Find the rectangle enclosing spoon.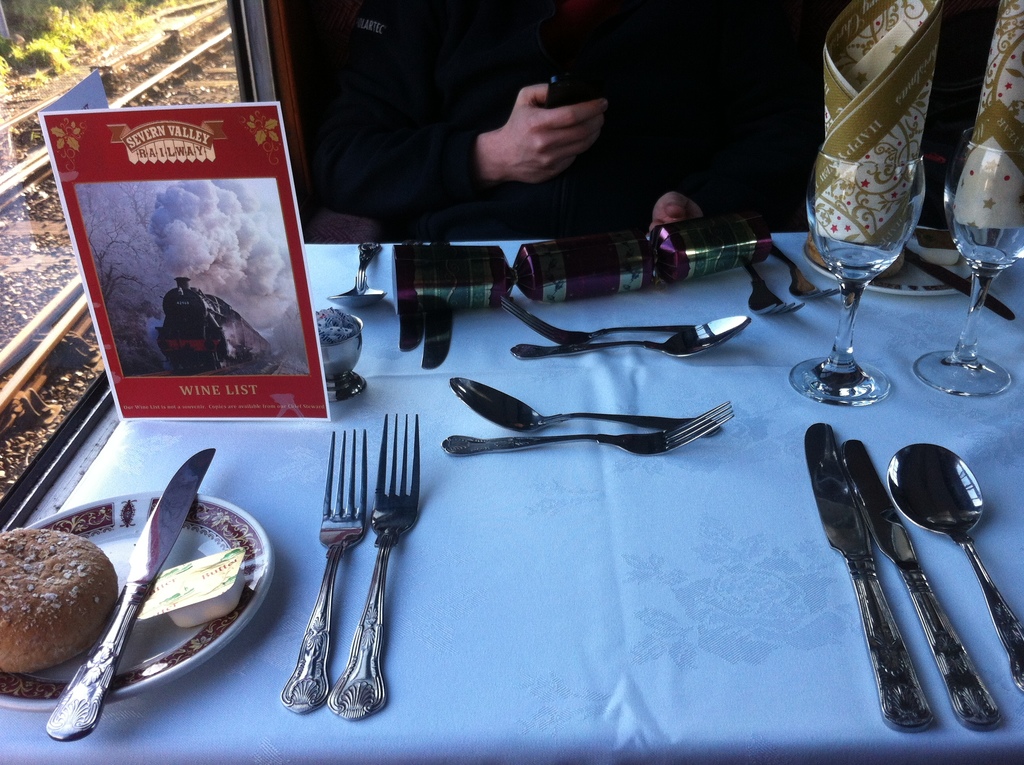
rect(451, 375, 722, 432).
